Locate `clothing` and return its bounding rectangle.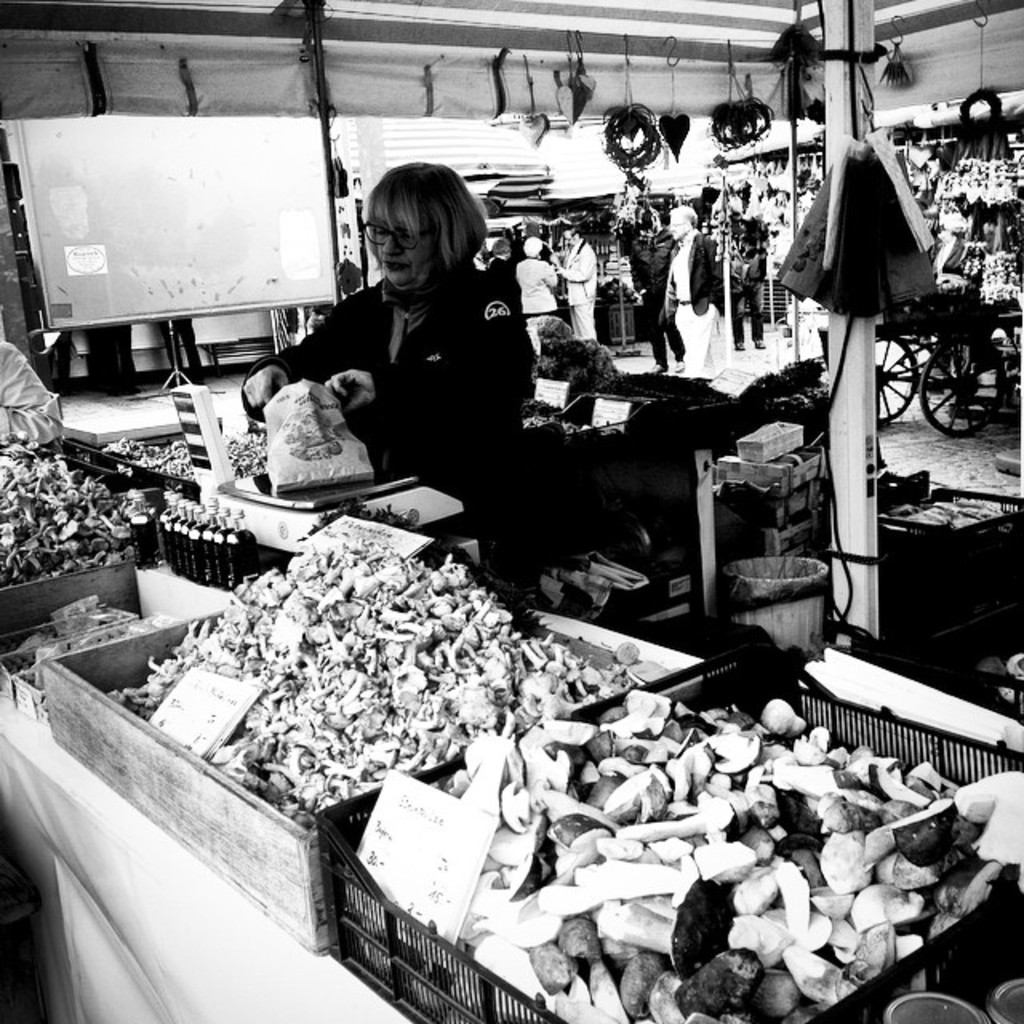
box=[674, 304, 714, 368].
